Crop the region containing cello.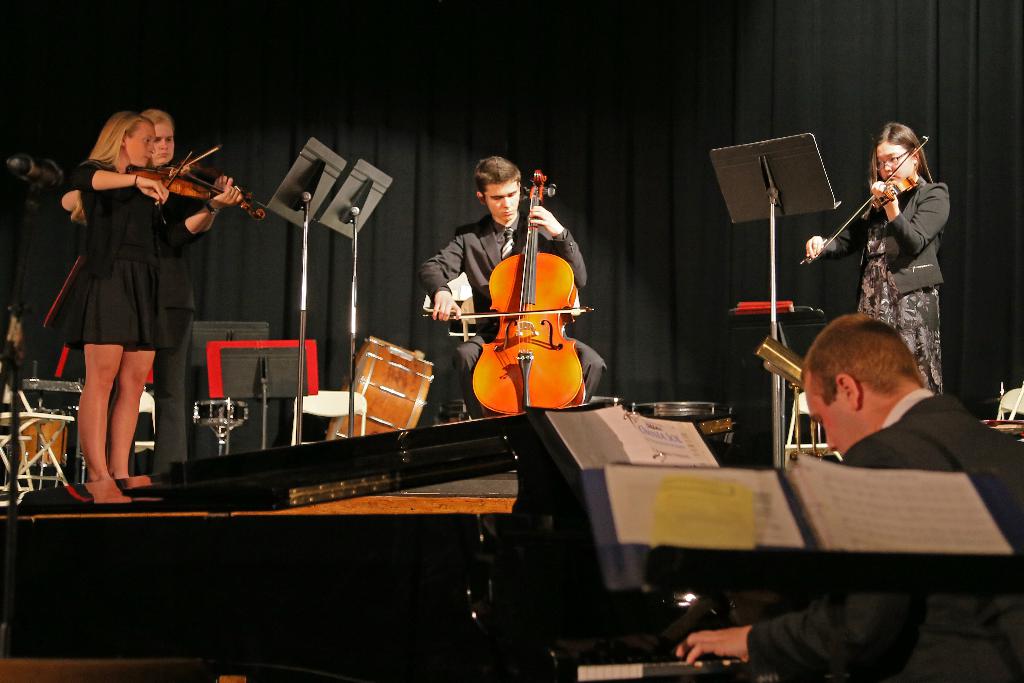
Crop region: x1=799, y1=136, x2=929, y2=272.
